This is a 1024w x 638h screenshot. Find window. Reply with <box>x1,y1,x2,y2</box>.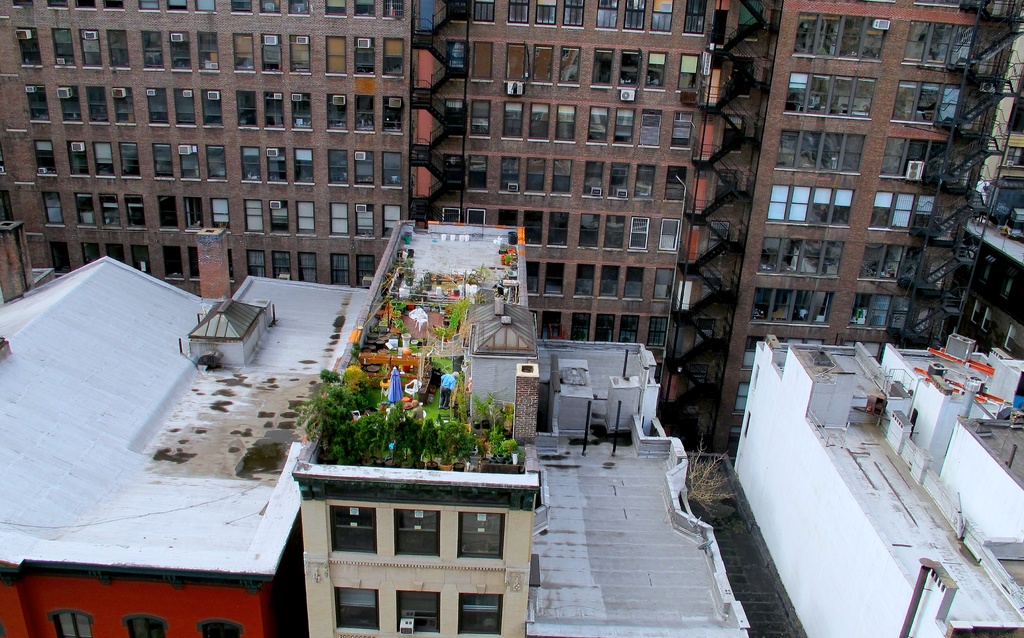
<box>500,155,519,195</box>.
